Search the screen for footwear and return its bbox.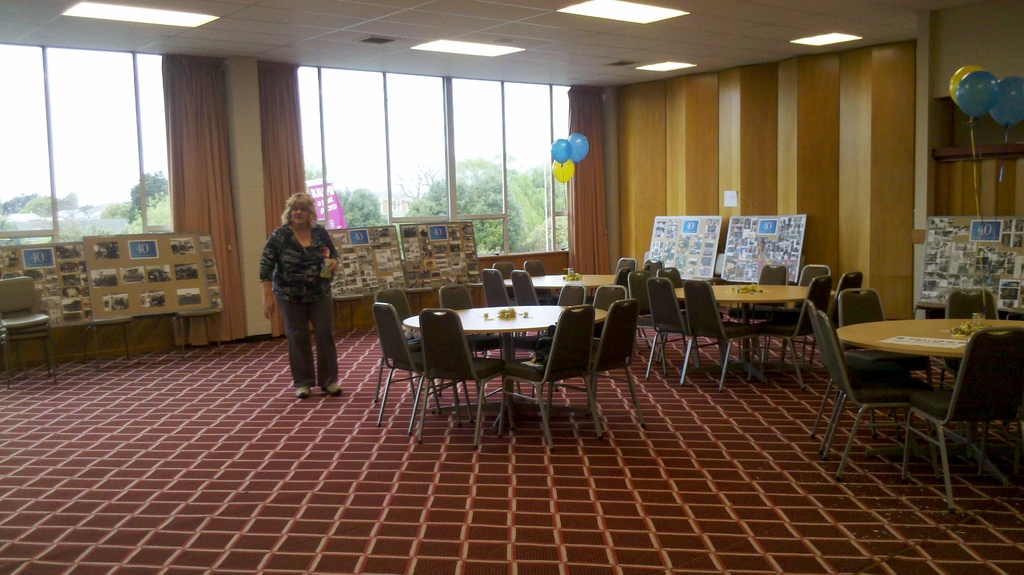
Found: box=[294, 383, 314, 397].
